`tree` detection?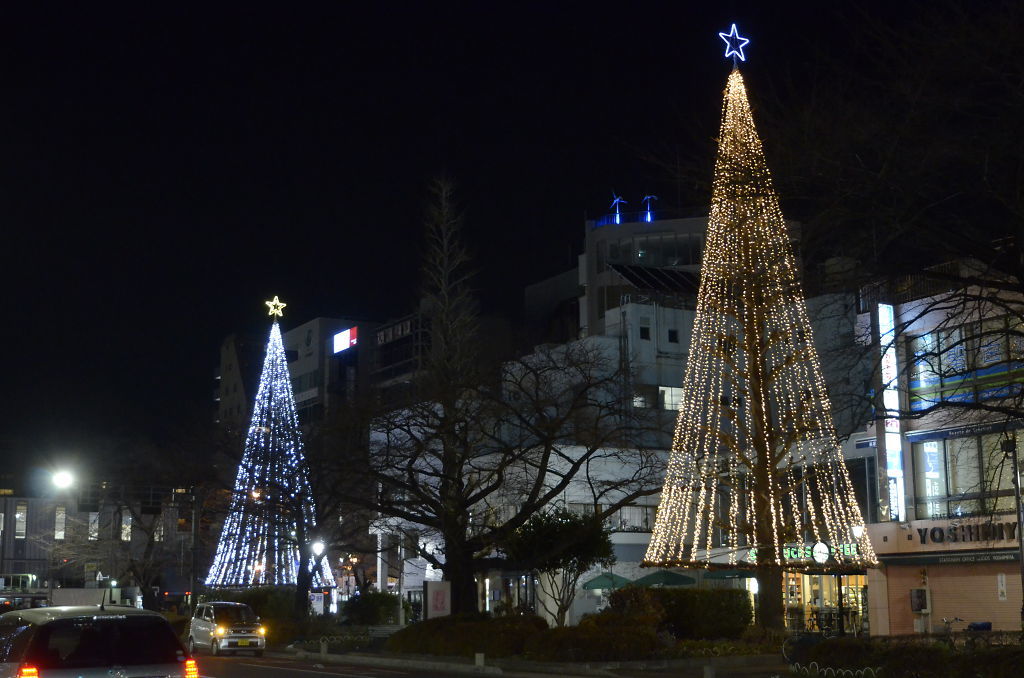
Rect(643, 66, 872, 627)
